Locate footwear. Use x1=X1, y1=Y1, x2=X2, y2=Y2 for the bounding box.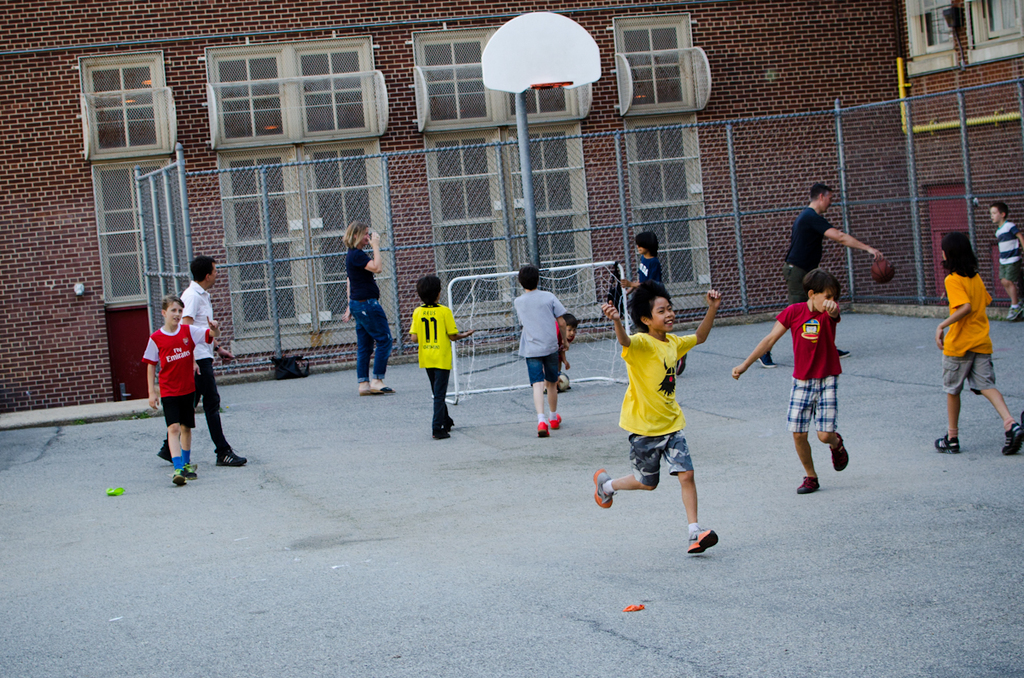
x1=596, y1=462, x2=612, y2=508.
